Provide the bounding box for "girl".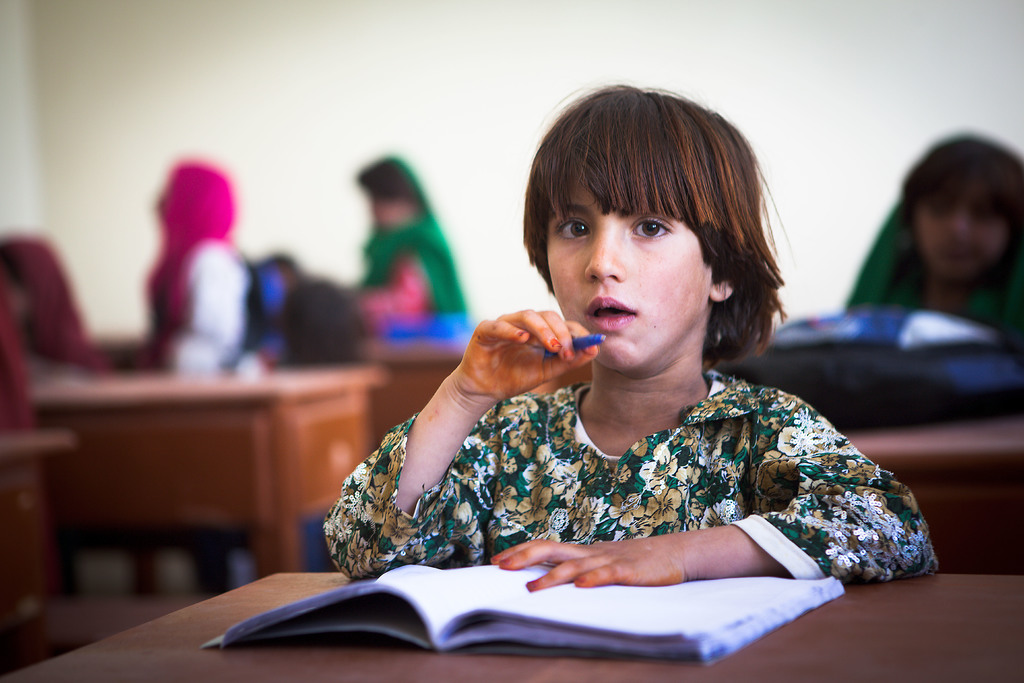
{"x1": 856, "y1": 130, "x2": 1023, "y2": 352}.
